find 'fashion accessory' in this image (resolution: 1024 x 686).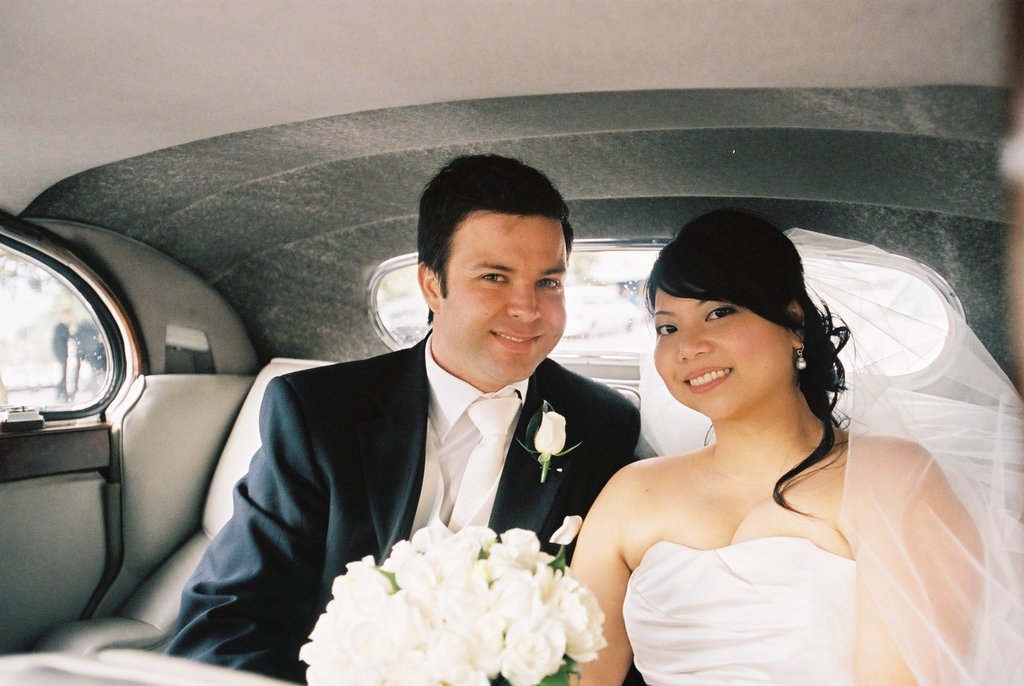
795/341/807/371.
